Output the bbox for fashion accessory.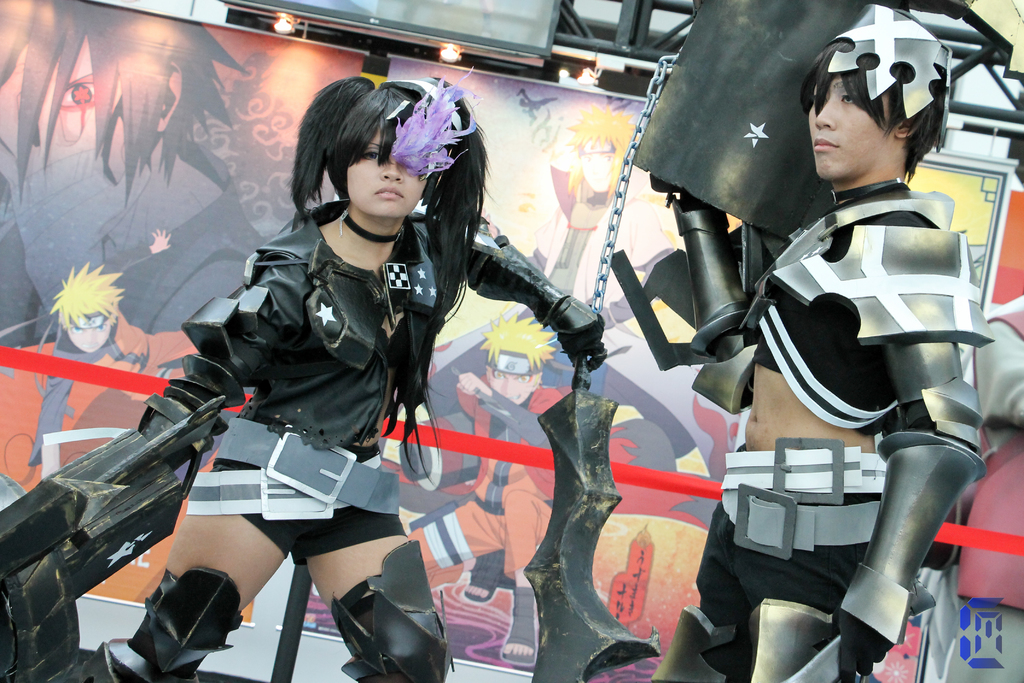
crop(715, 480, 878, 561).
